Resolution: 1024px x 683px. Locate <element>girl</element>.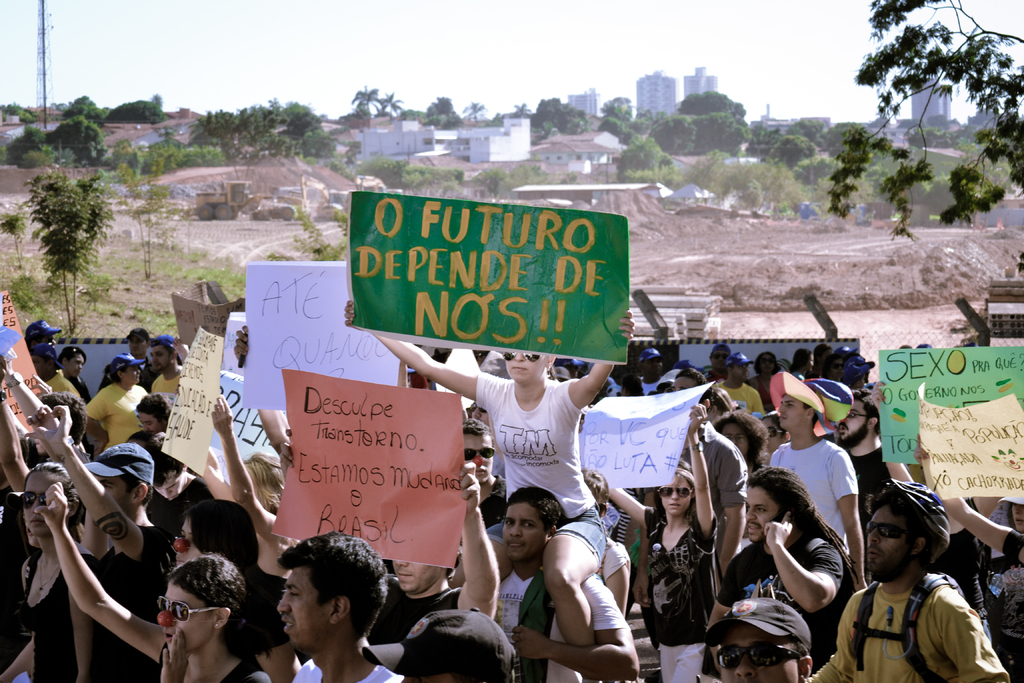
(x1=912, y1=429, x2=1023, y2=682).
